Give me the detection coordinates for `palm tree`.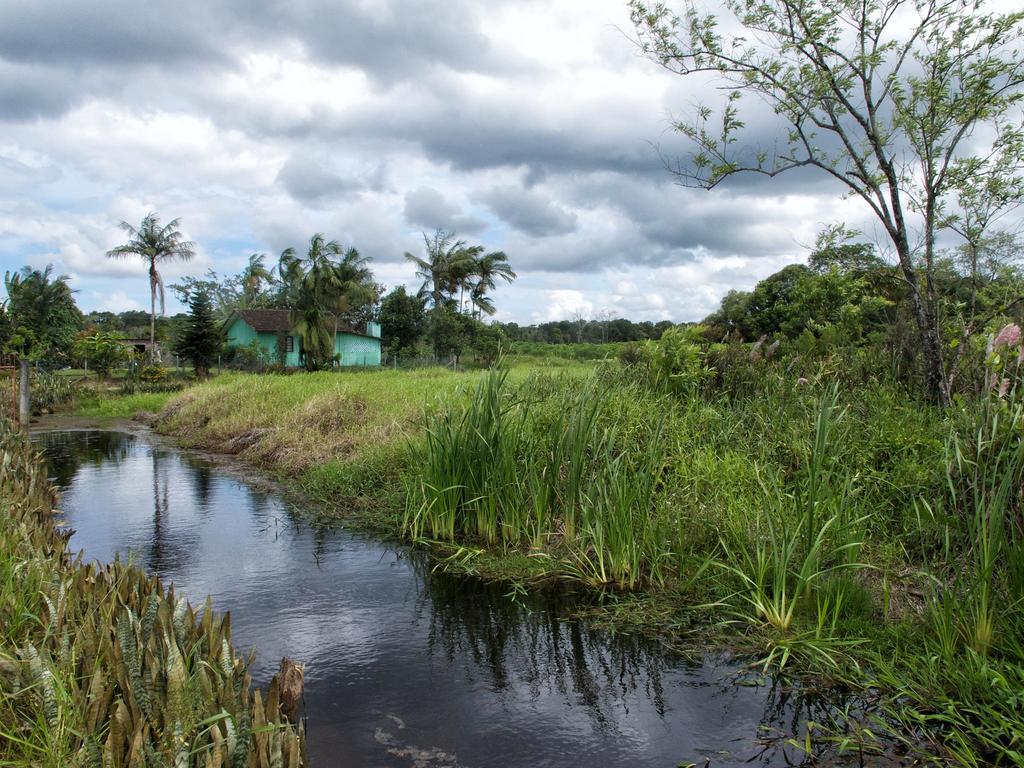
182/280/225/349.
